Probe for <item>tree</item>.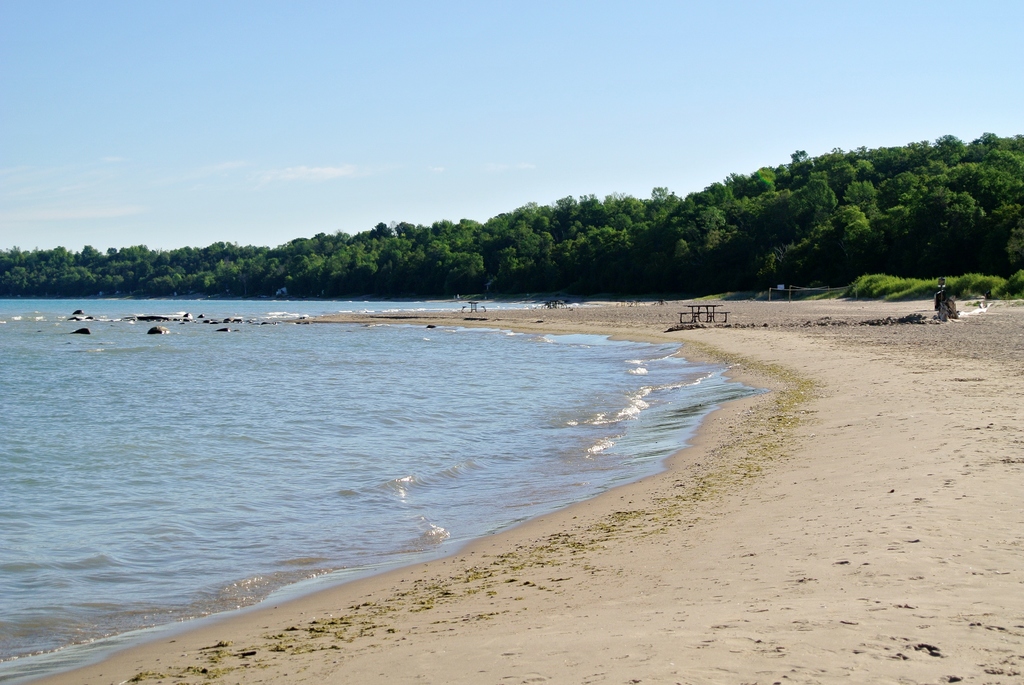
Probe result: {"x1": 970, "y1": 166, "x2": 1007, "y2": 218}.
